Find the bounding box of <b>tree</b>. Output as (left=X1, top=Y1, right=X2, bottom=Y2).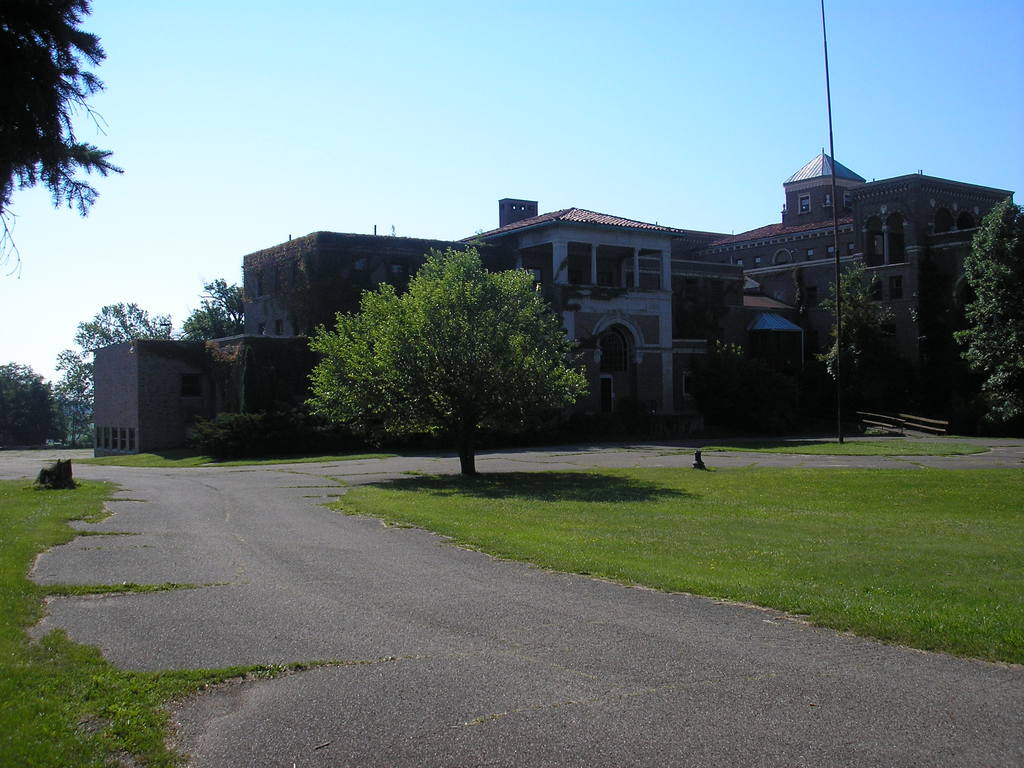
(left=188, top=271, right=244, bottom=337).
